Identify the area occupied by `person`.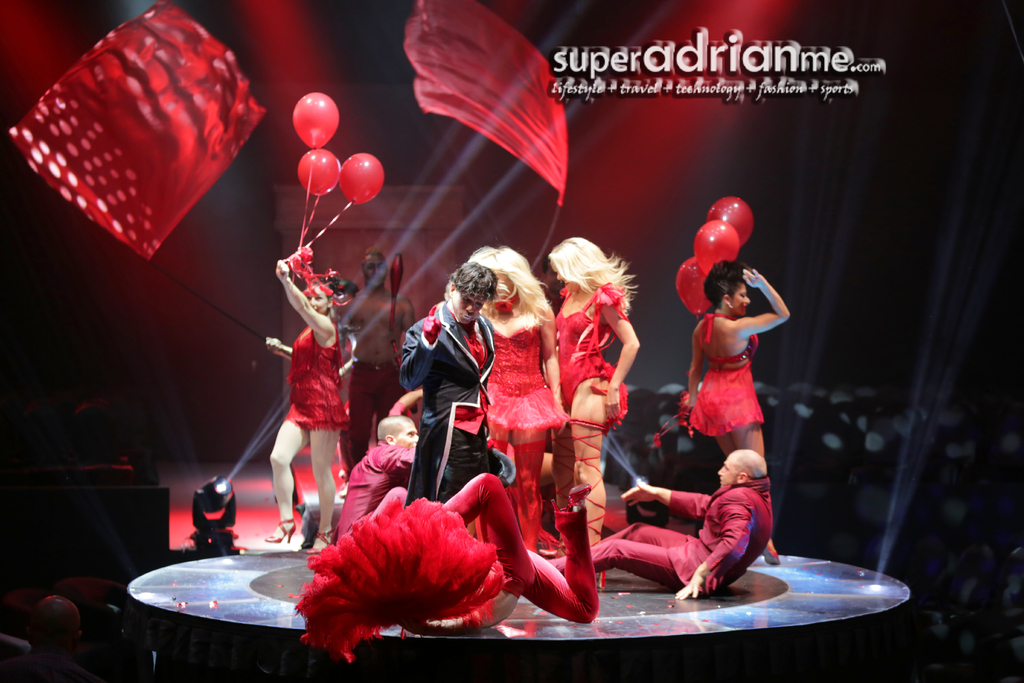
Area: bbox=(685, 222, 793, 552).
